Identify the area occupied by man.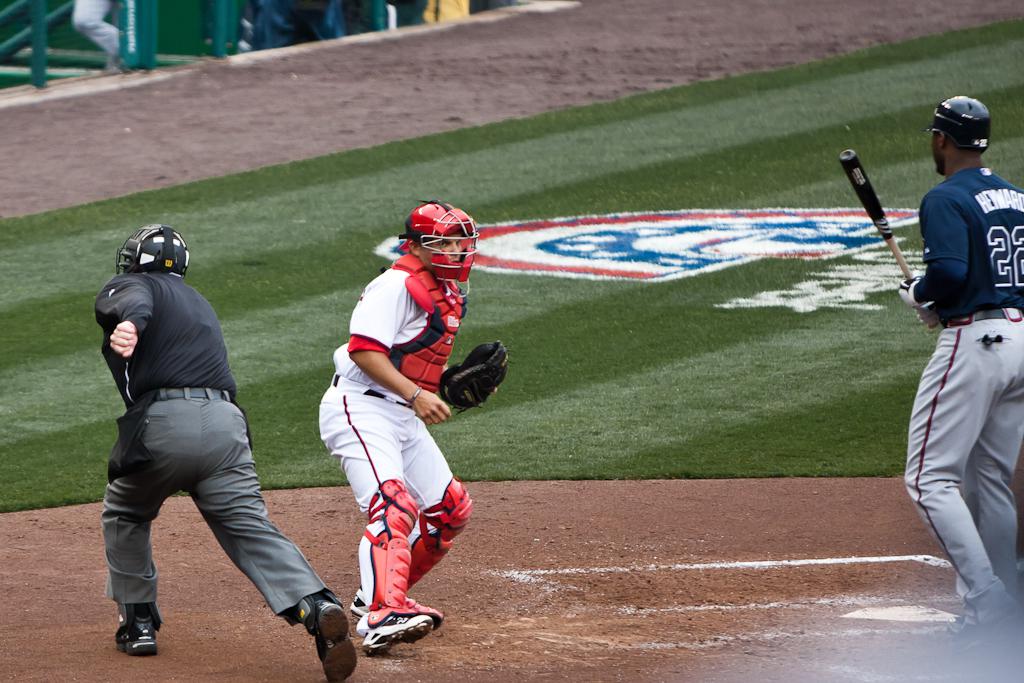
Area: [318, 199, 507, 658].
